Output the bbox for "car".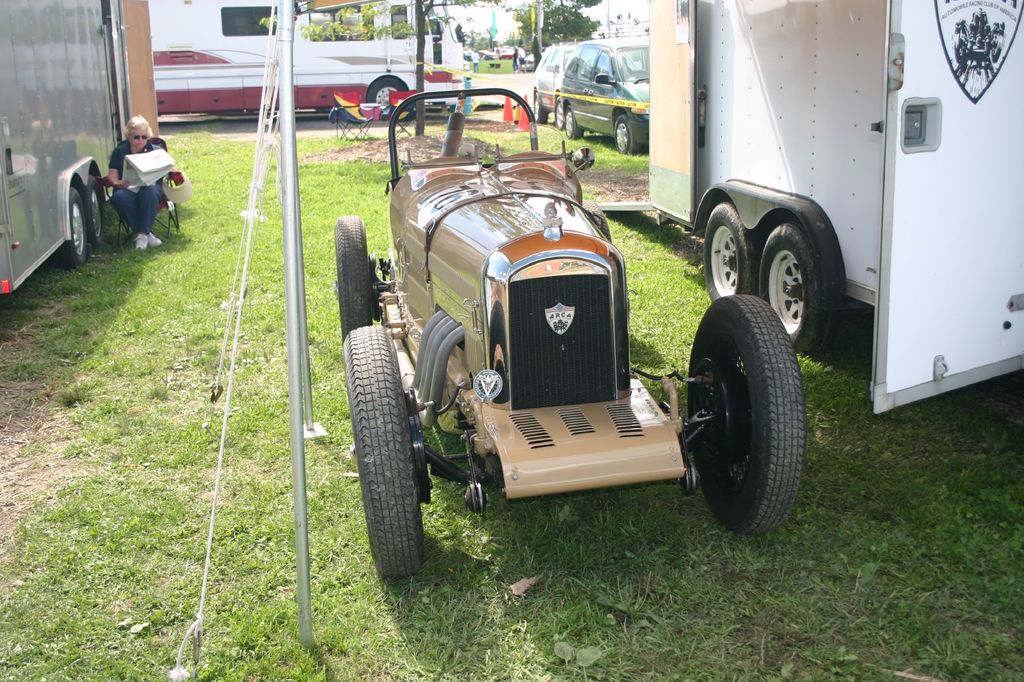
left=557, top=36, right=657, bottom=155.
